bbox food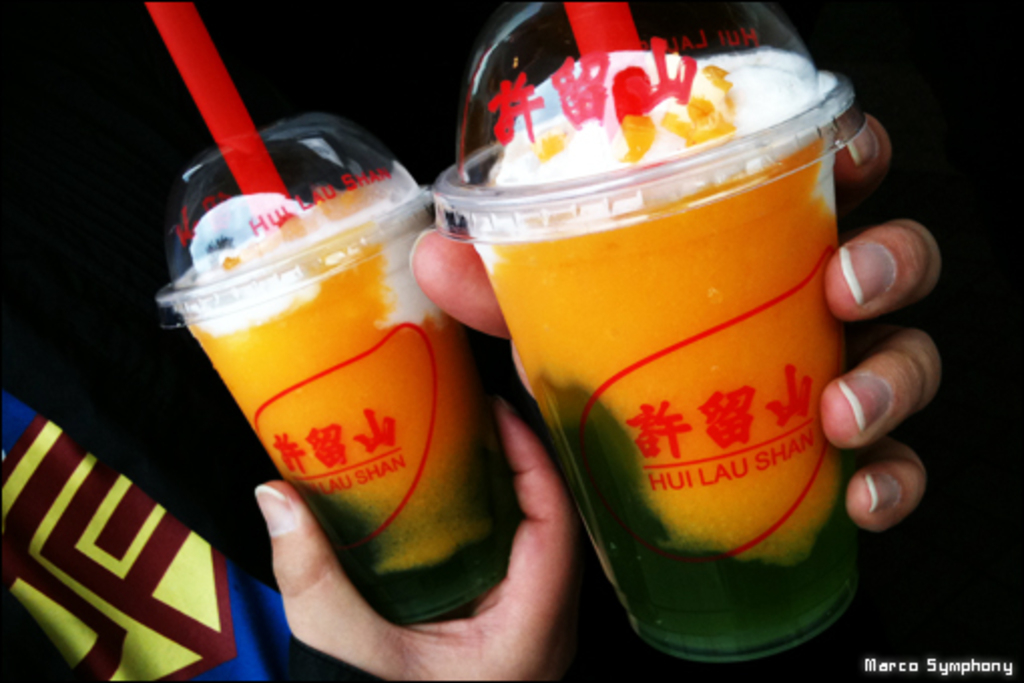
151,145,462,538
